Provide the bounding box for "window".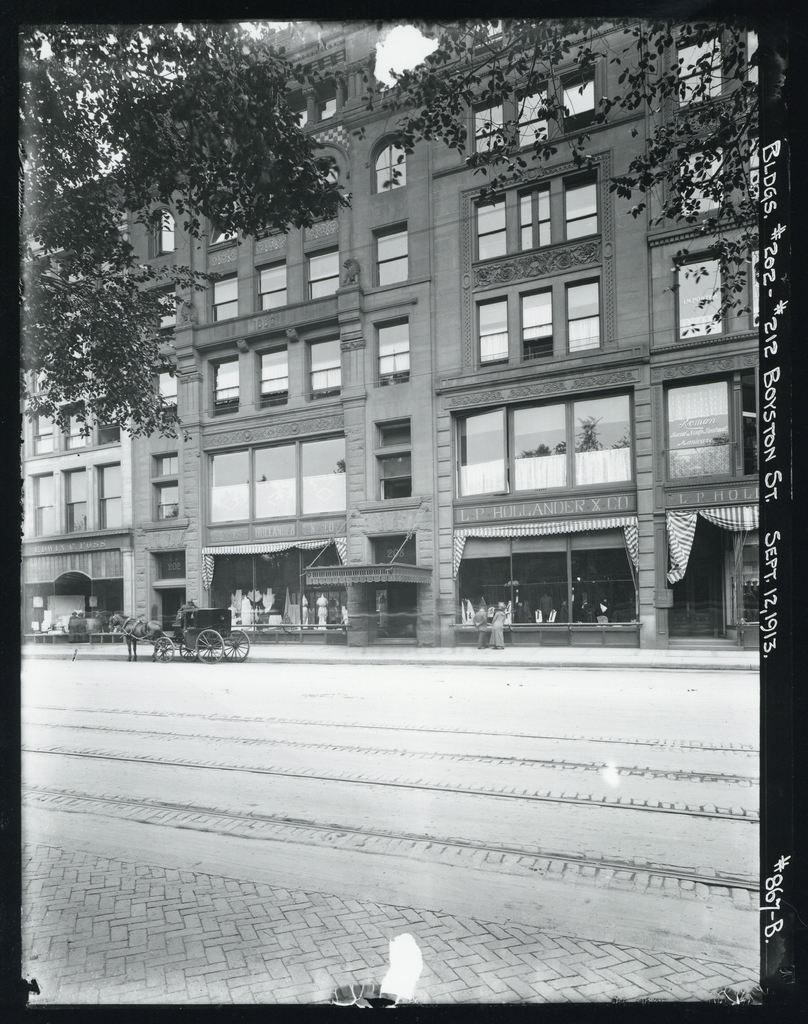
[x1=745, y1=25, x2=757, y2=83].
